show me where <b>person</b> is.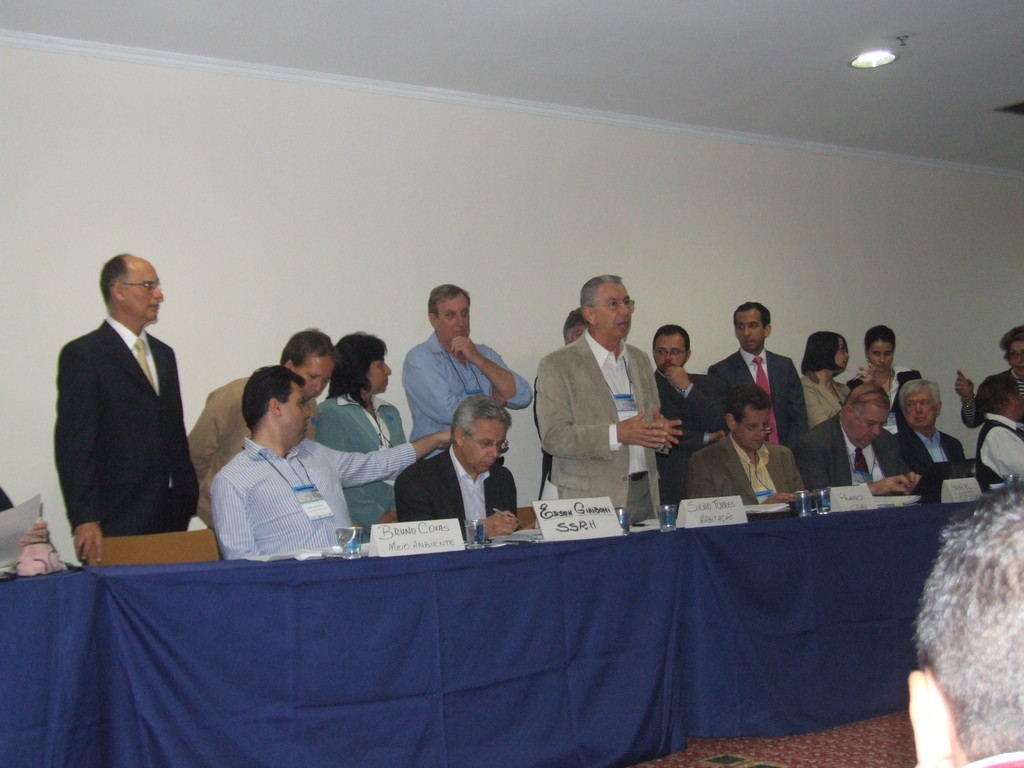
<b>person</b> is at x1=313, y1=328, x2=419, y2=546.
